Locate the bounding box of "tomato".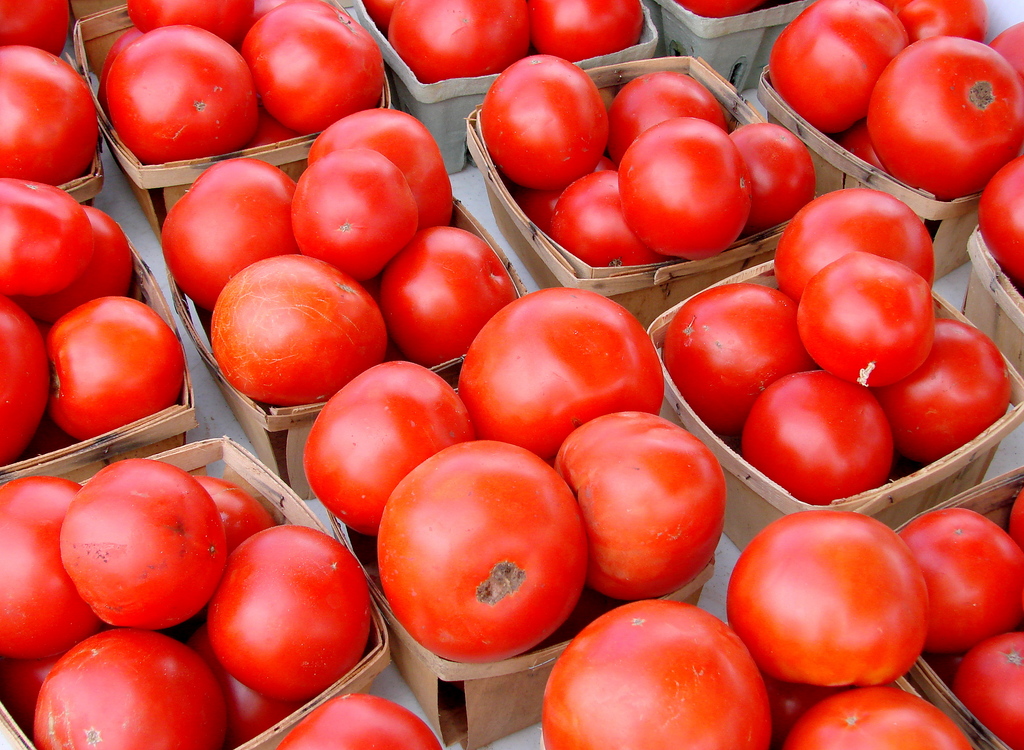
Bounding box: pyautogui.locateOnScreen(44, 293, 186, 439).
